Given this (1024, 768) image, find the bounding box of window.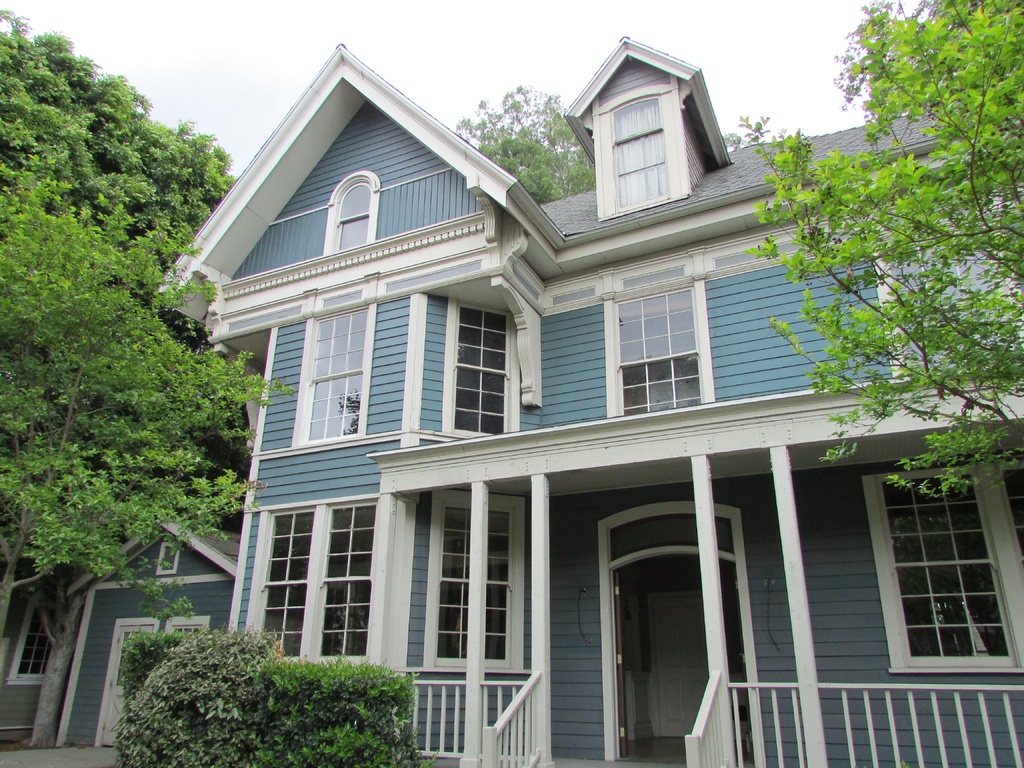
Rect(154, 543, 179, 577).
